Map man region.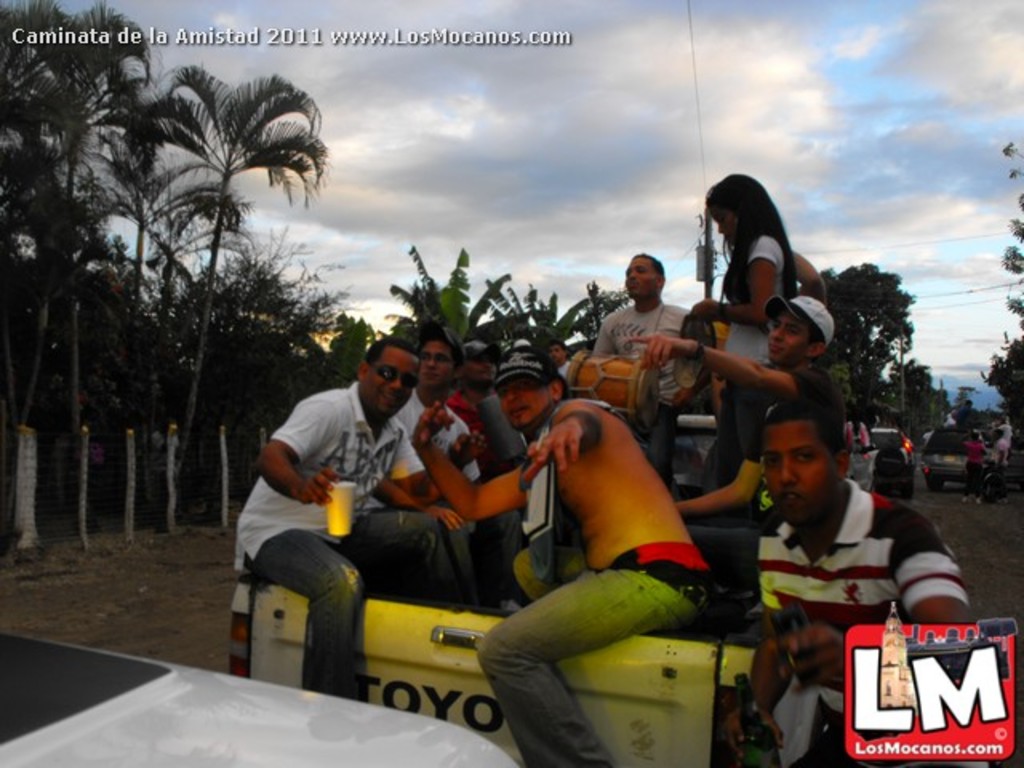
Mapped to [x1=733, y1=402, x2=1000, y2=766].
